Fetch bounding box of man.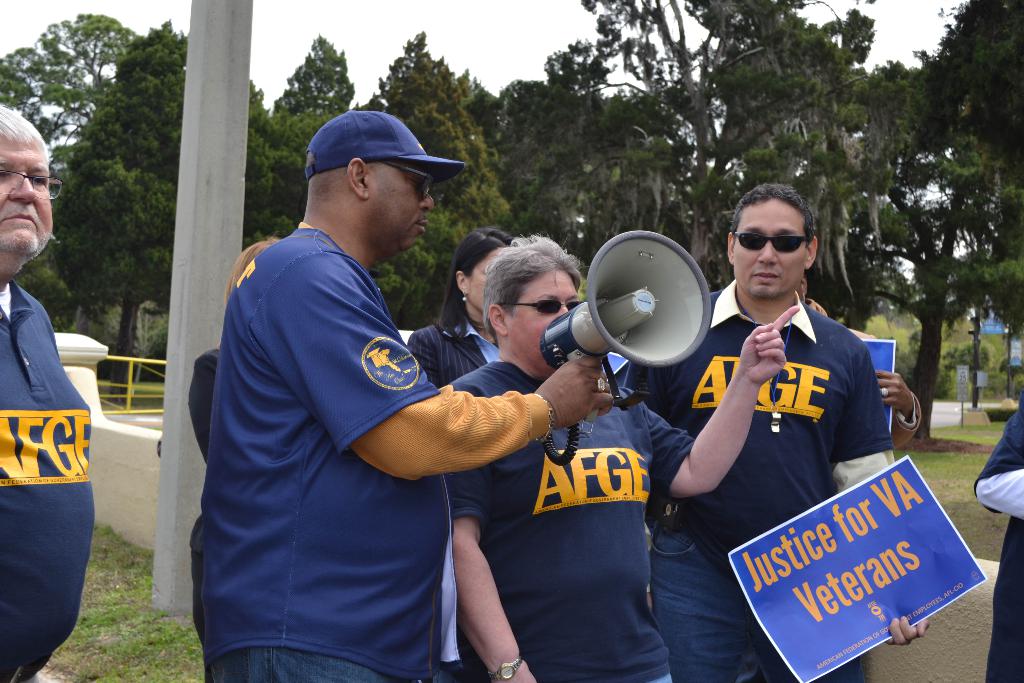
Bbox: crop(623, 183, 927, 682).
